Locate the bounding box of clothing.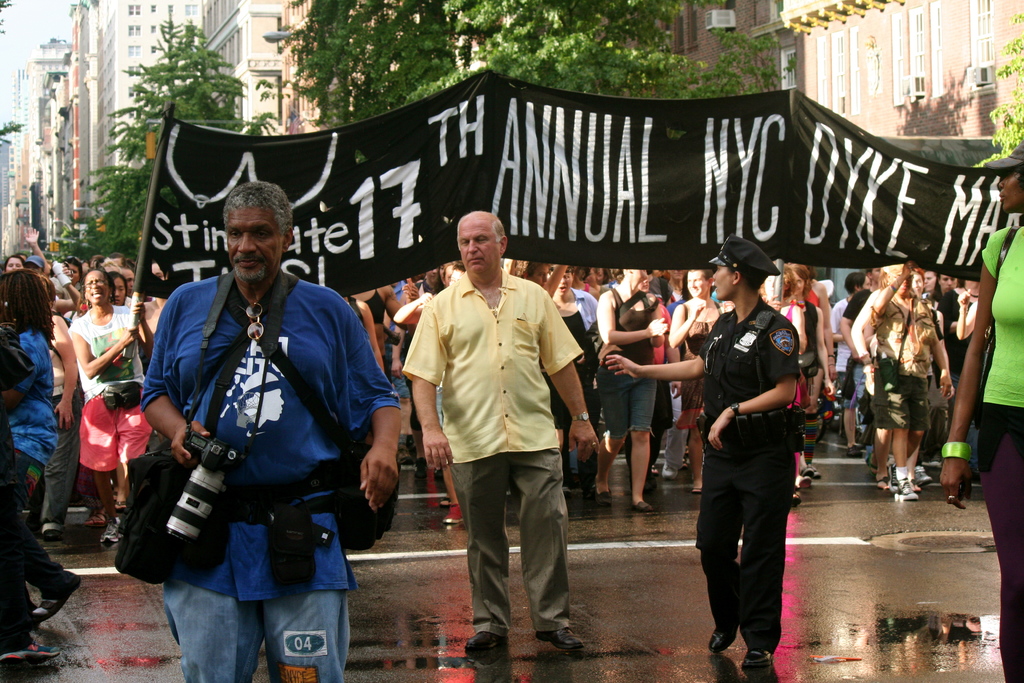
Bounding box: BBox(542, 281, 605, 427).
